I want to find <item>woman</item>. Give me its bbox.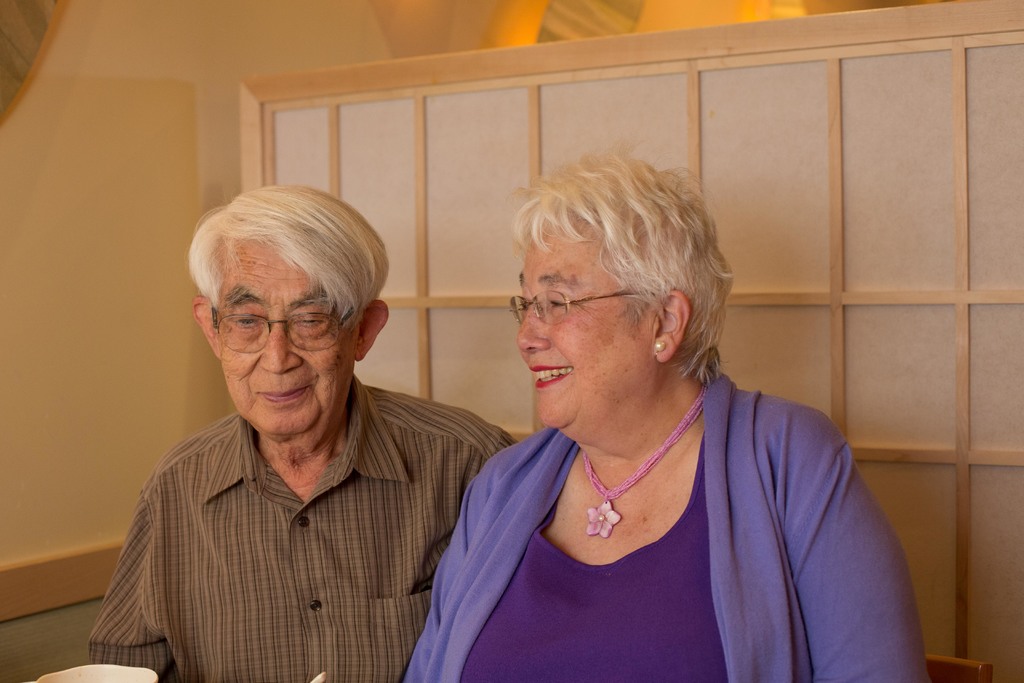
401,139,937,682.
